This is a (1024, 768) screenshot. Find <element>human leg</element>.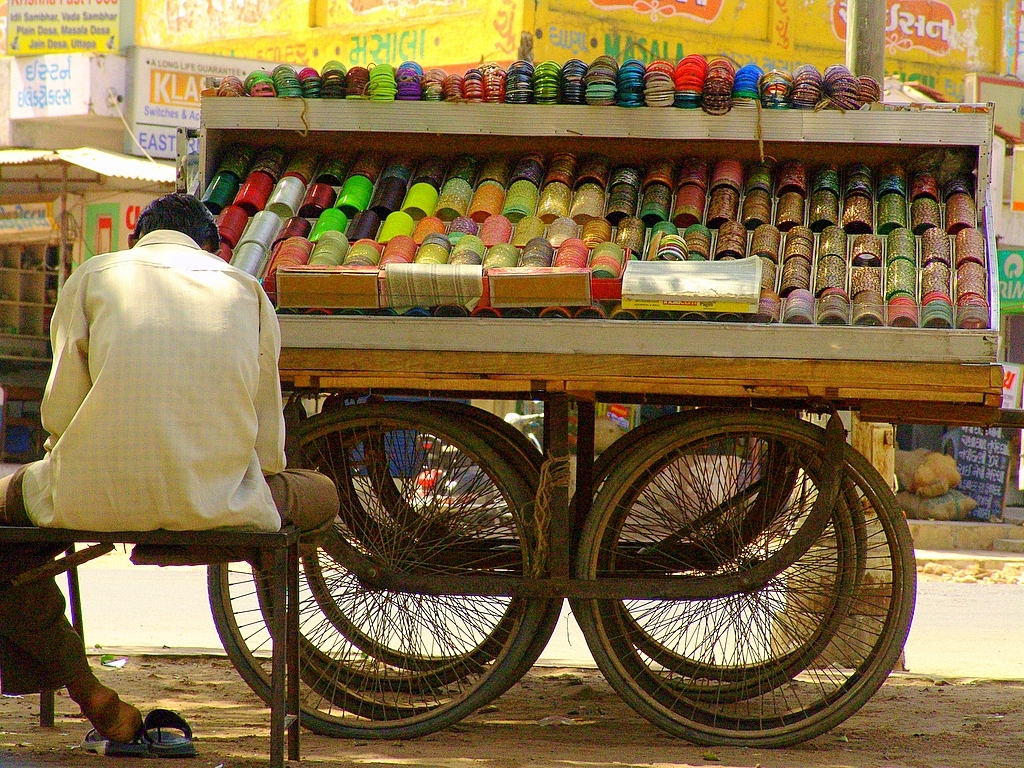
Bounding box: (x1=0, y1=466, x2=150, y2=736).
